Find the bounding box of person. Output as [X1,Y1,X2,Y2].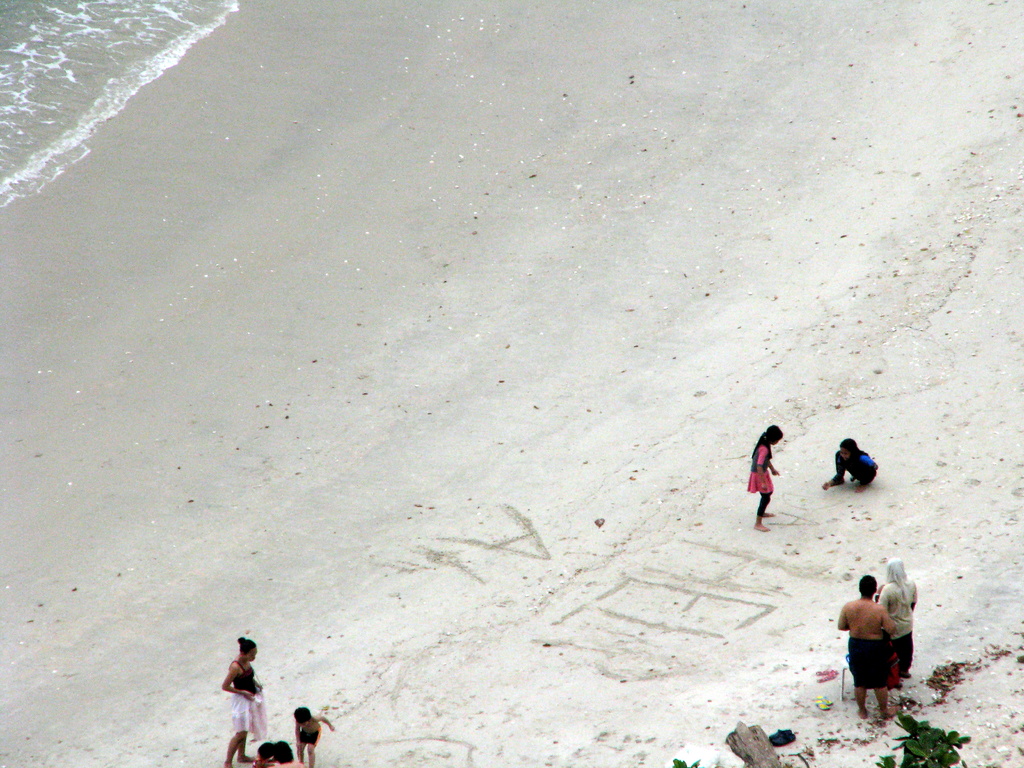
[829,438,883,486].
